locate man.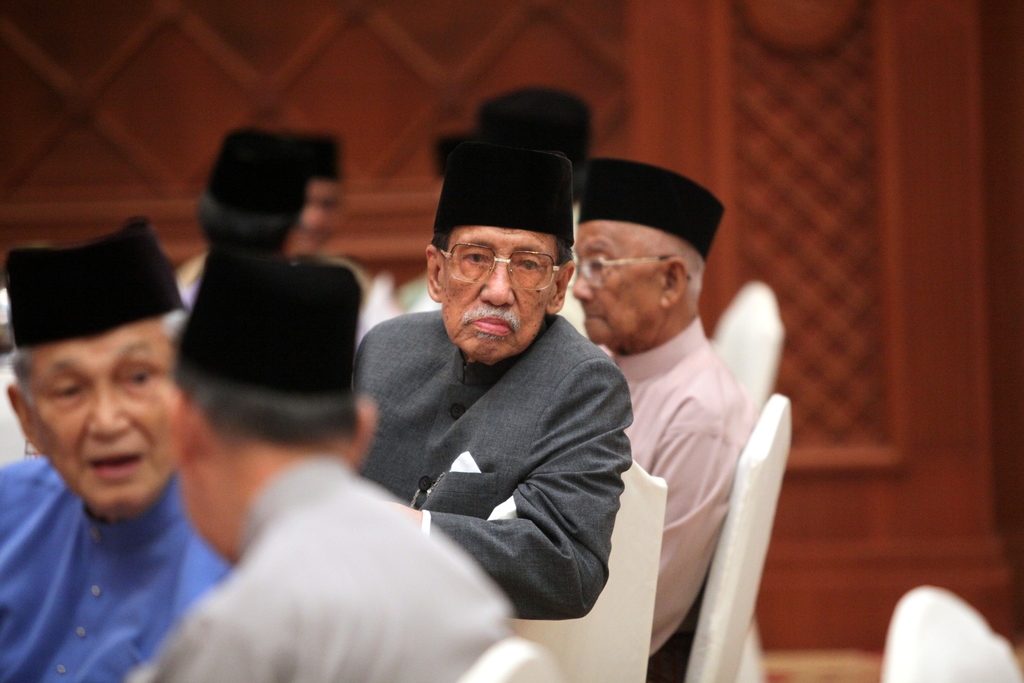
Bounding box: 353,150,637,613.
